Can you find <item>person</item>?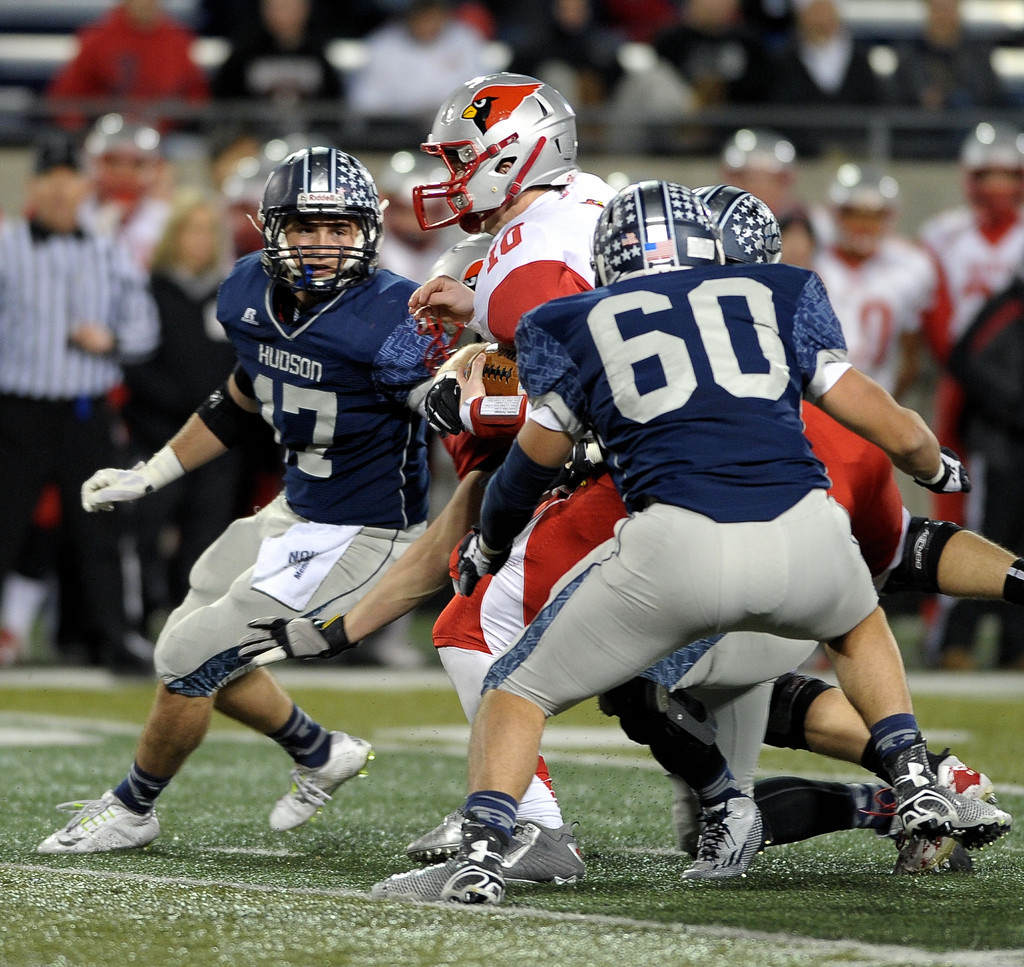
Yes, bounding box: (x1=38, y1=141, x2=461, y2=854).
